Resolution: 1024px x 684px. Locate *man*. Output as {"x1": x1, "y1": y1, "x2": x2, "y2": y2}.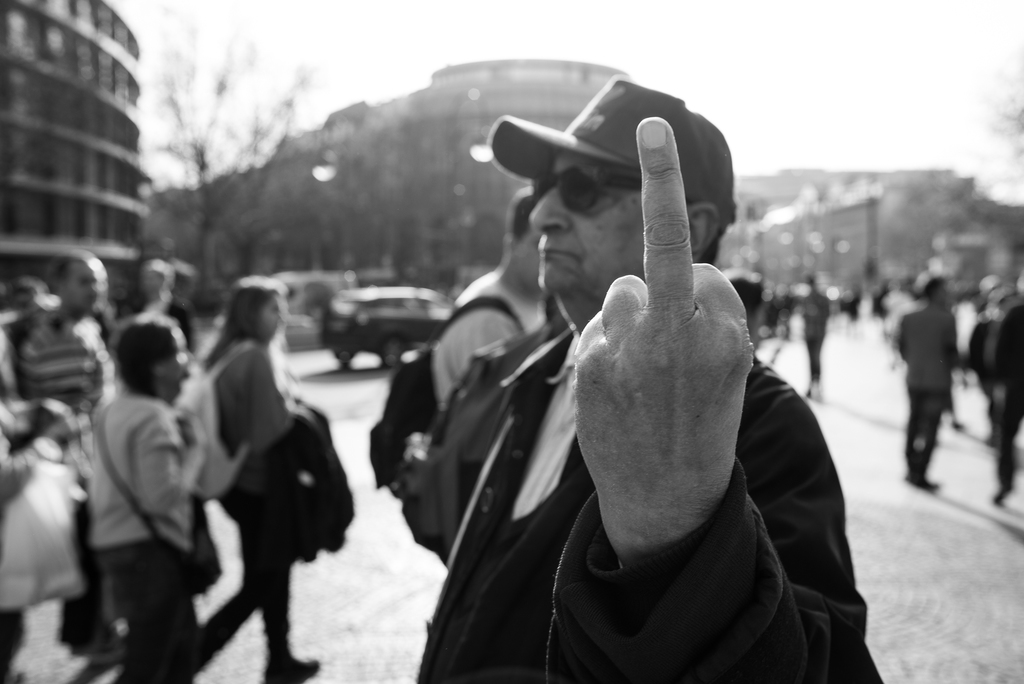
{"x1": 6, "y1": 246, "x2": 111, "y2": 662}.
